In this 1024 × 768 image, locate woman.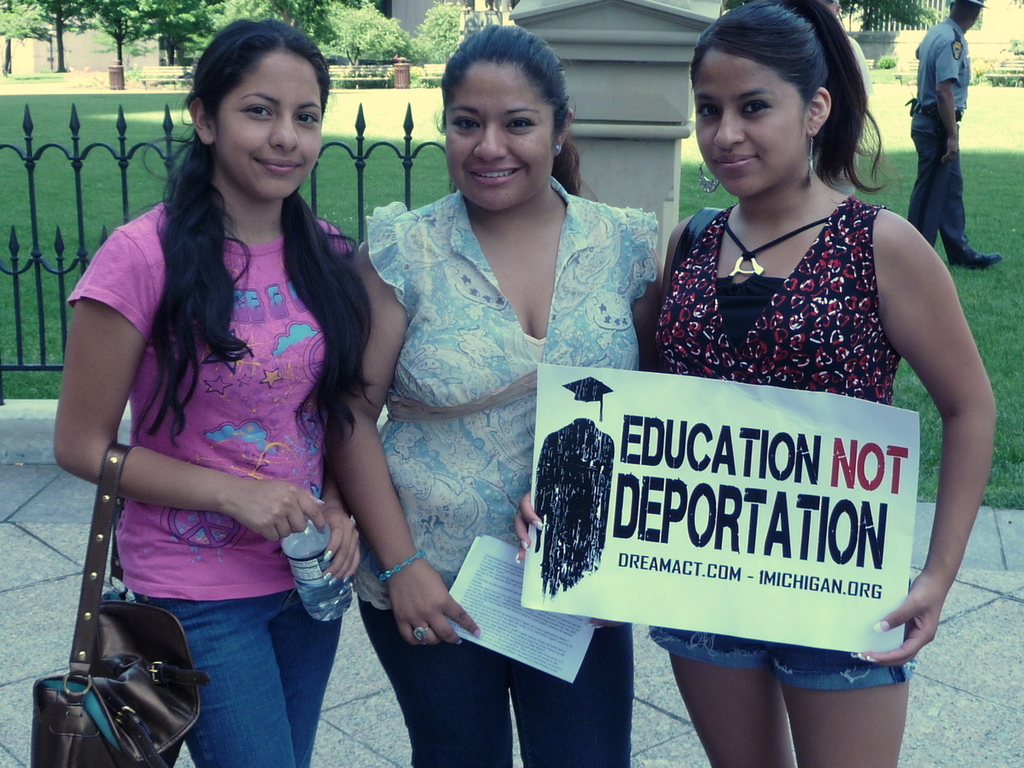
Bounding box: x1=586 y1=17 x2=968 y2=721.
